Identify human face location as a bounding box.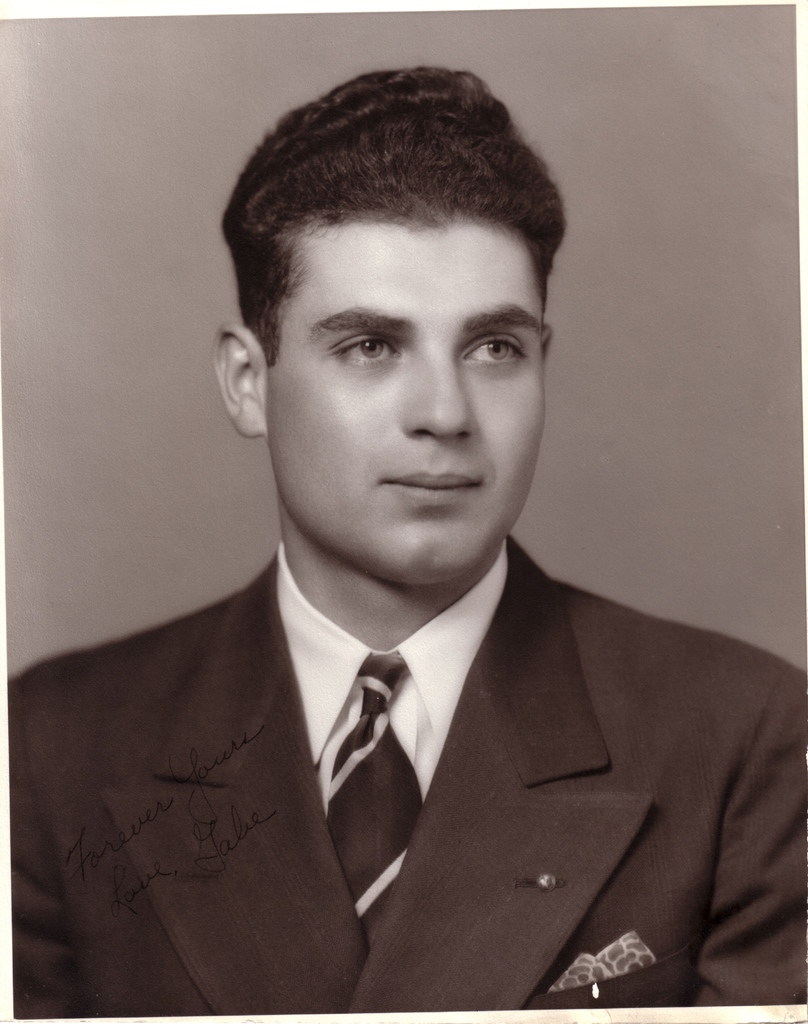
detection(268, 209, 544, 584).
